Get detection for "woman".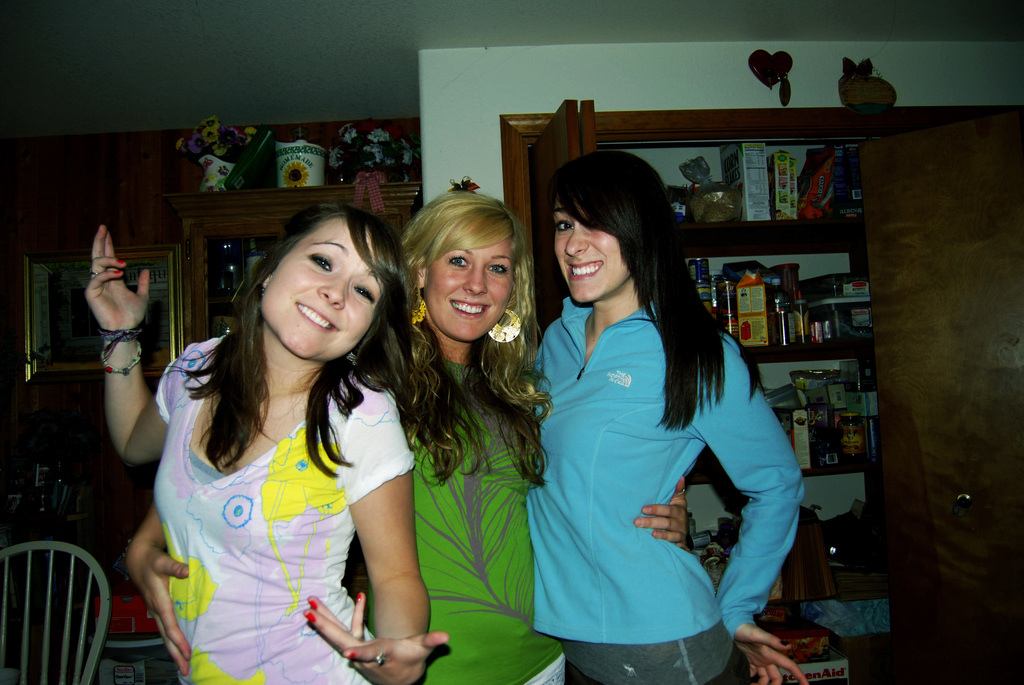
Detection: left=83, top=200, right=451, bottom=684.
